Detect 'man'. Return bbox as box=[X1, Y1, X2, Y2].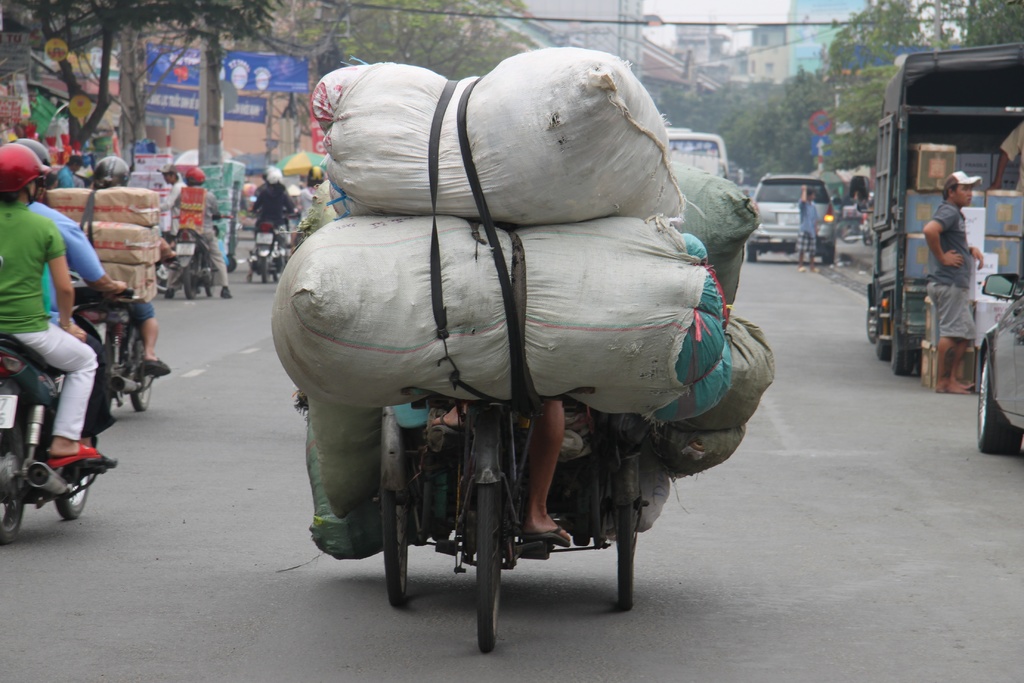
box=[1, 128, 128, 474].
